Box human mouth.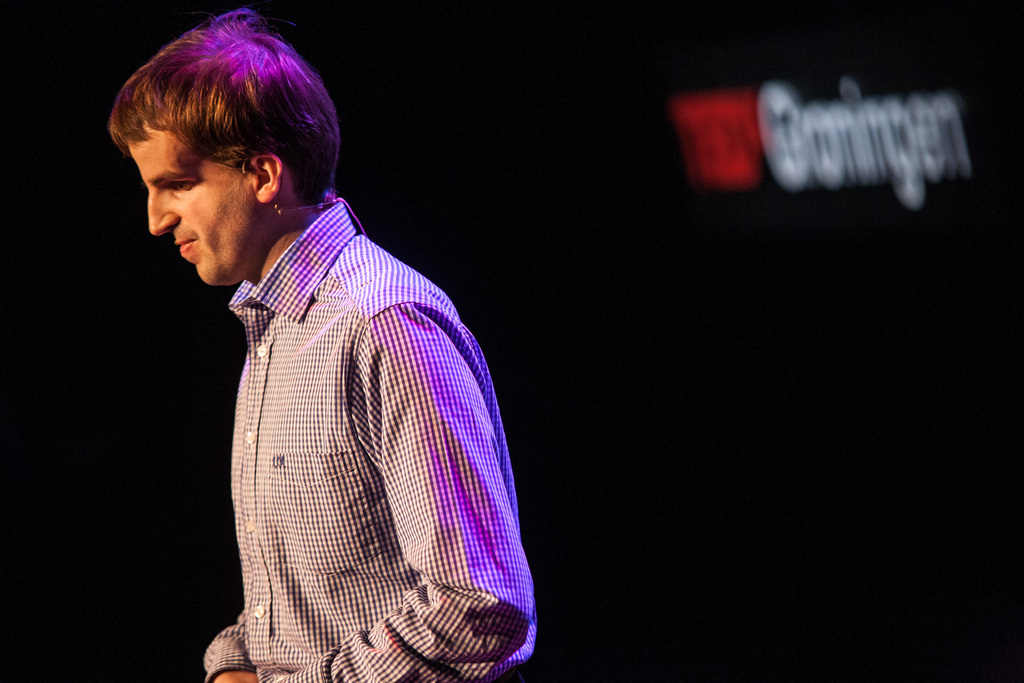
<region>176, 241, 191, 254</region>.
